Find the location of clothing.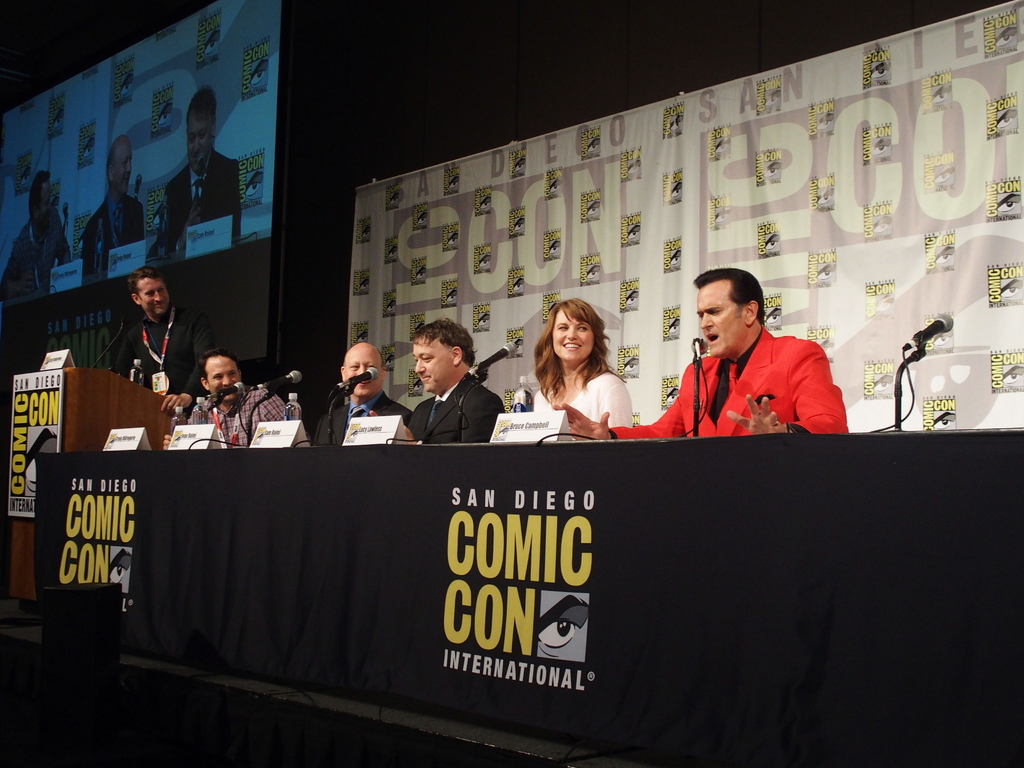
Location: x1=655, y1=307, x2=844, y2=443.
